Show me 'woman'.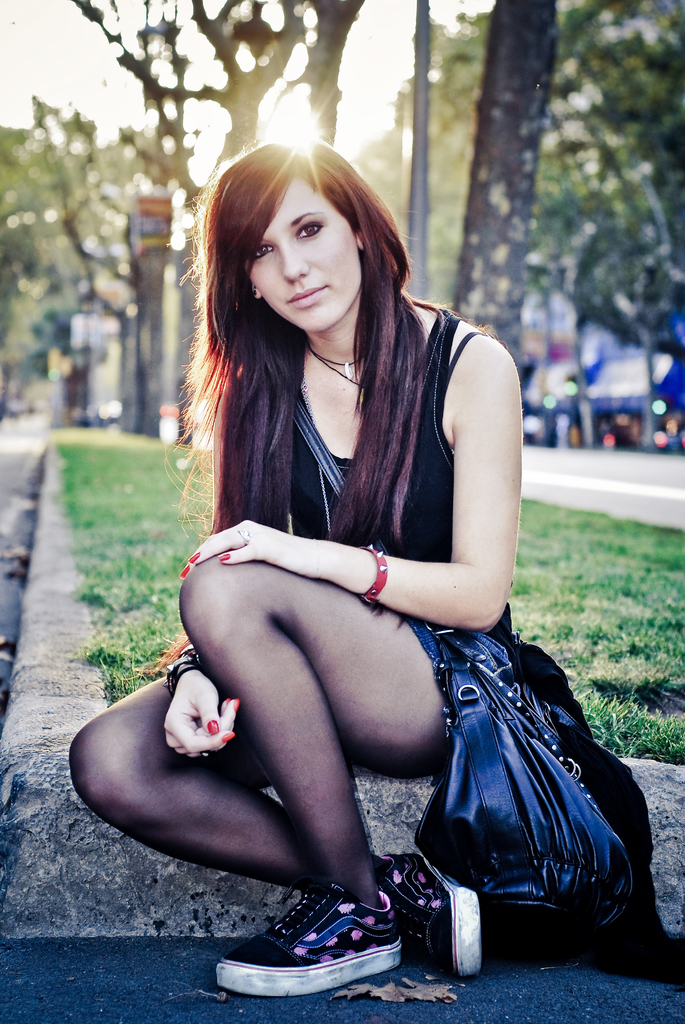
'woman' is here: locate(122, 90, 569, 1014).
